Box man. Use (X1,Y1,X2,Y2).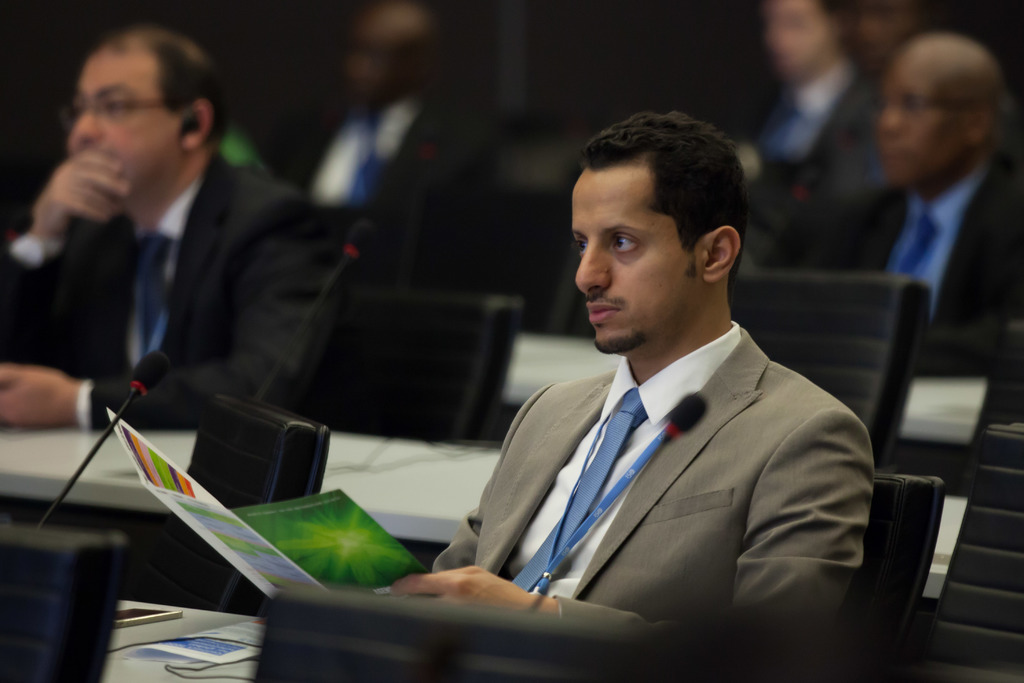
(289,3,501,215).
